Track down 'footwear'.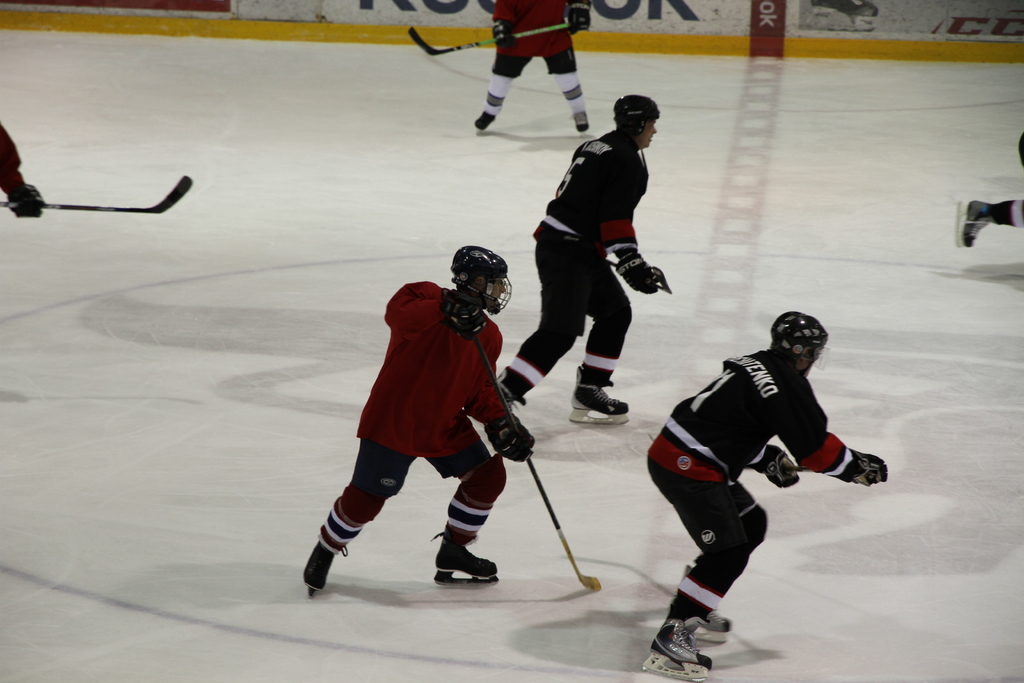
Tracked to l=639, t=617, r=712, b=671.
